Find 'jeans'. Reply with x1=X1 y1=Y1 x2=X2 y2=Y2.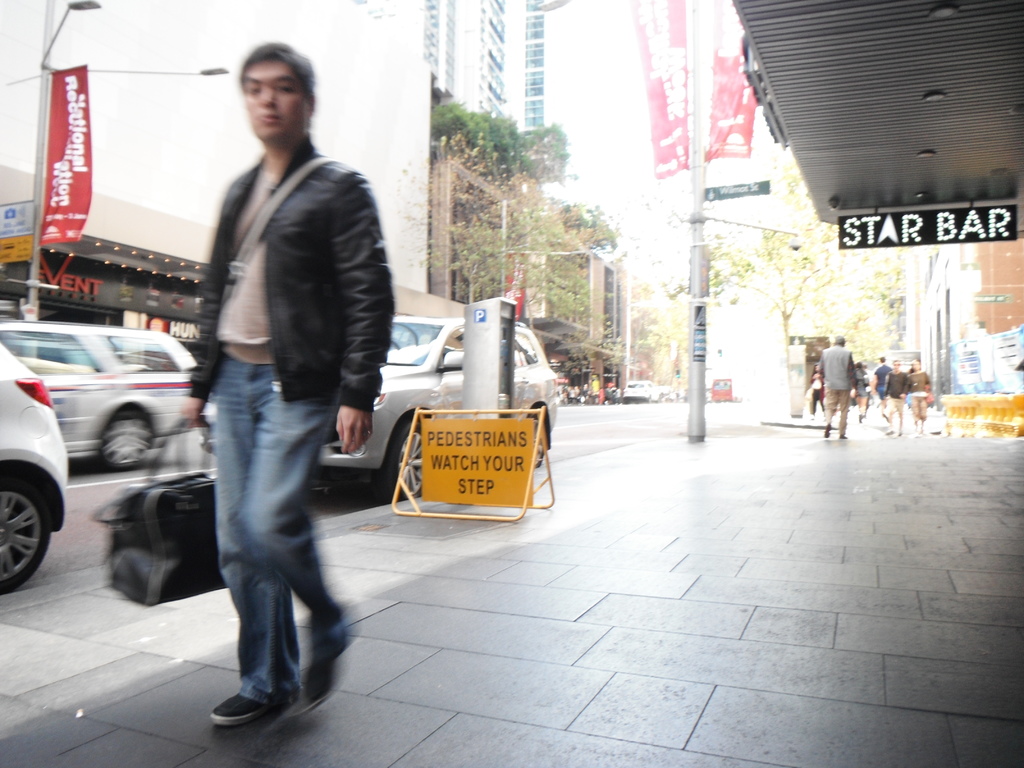
x1=911 y1=398 x2=927 y2=420.
